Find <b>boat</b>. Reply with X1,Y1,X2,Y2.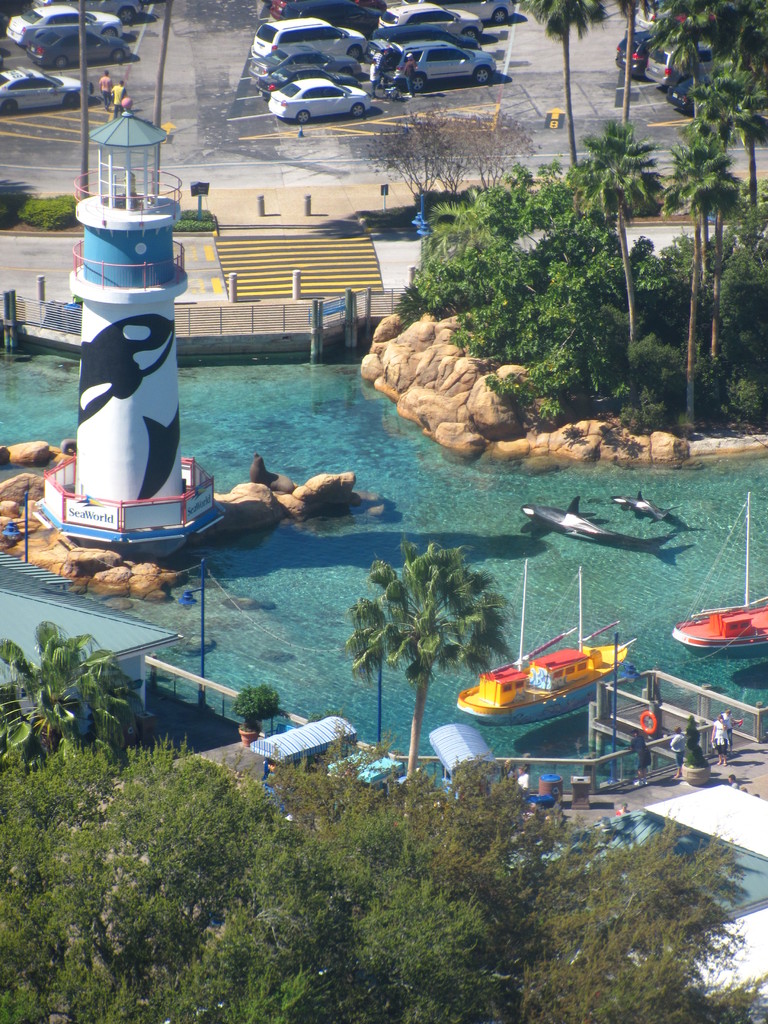
667,488,767,655.
